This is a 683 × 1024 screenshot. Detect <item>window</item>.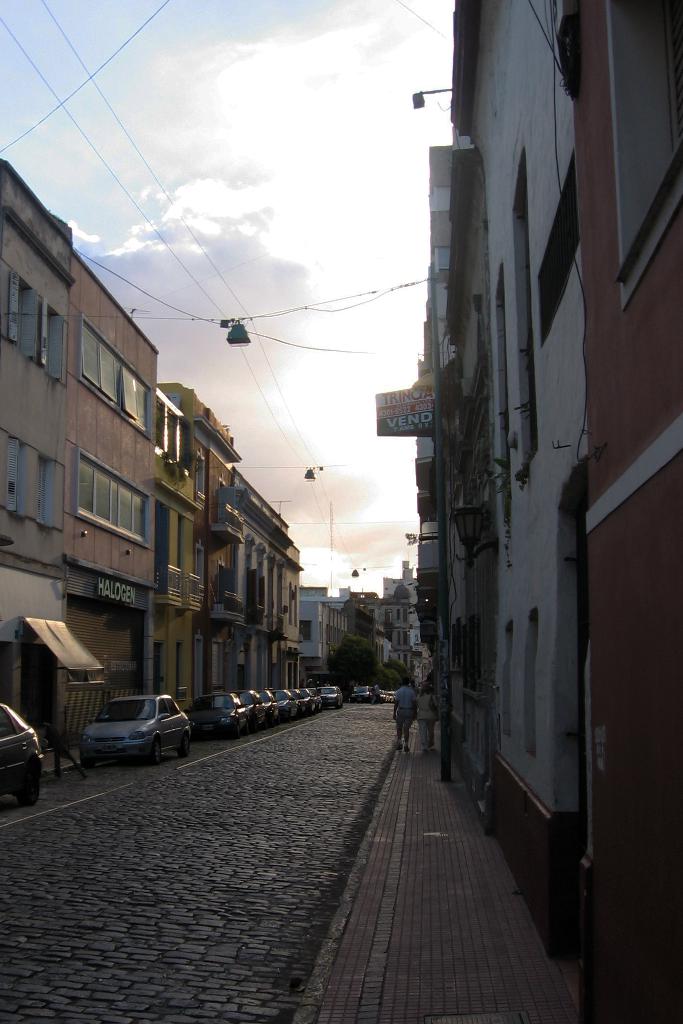
bbox=(491, 259, 514, 546).
